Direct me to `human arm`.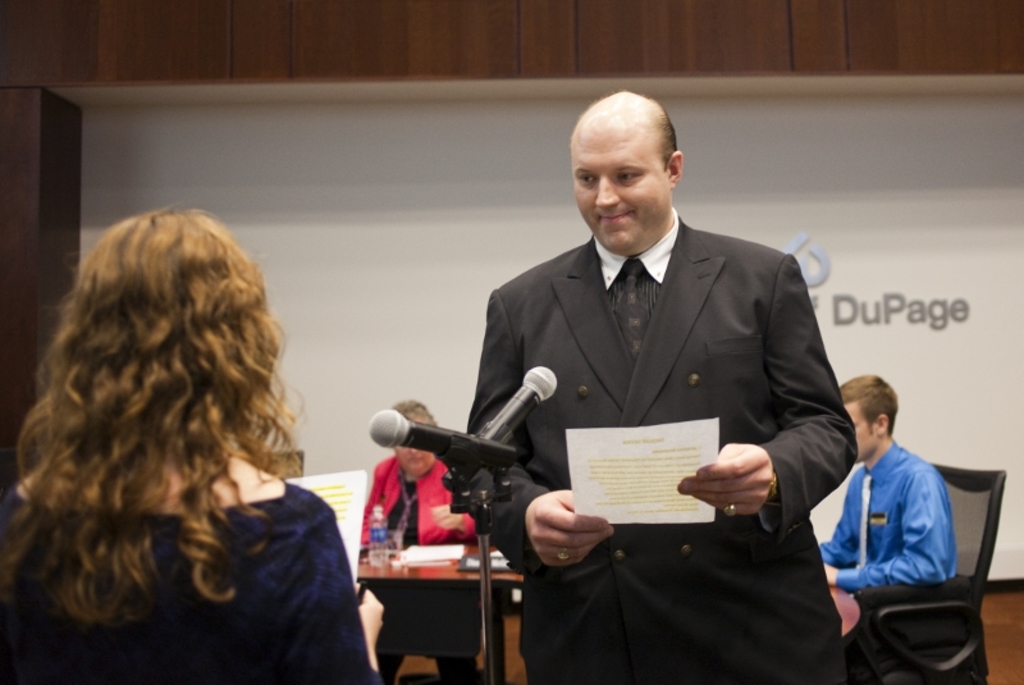
Direction: (302, 494, 378, 684).
